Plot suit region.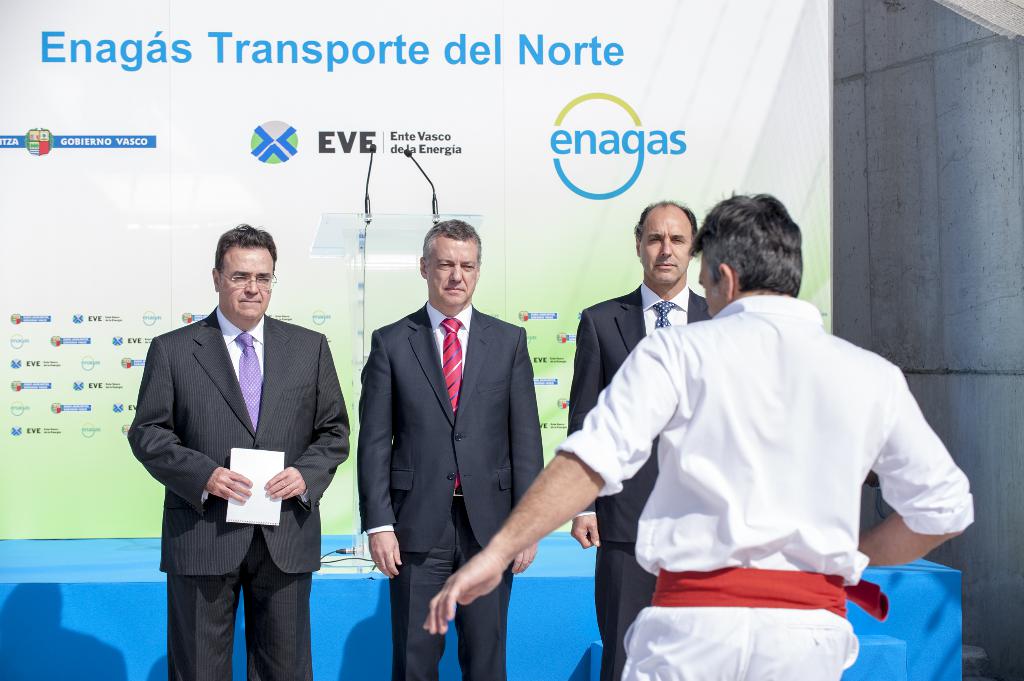
Plotted at (x1=570, y1=278, x2=712, y2=680).
